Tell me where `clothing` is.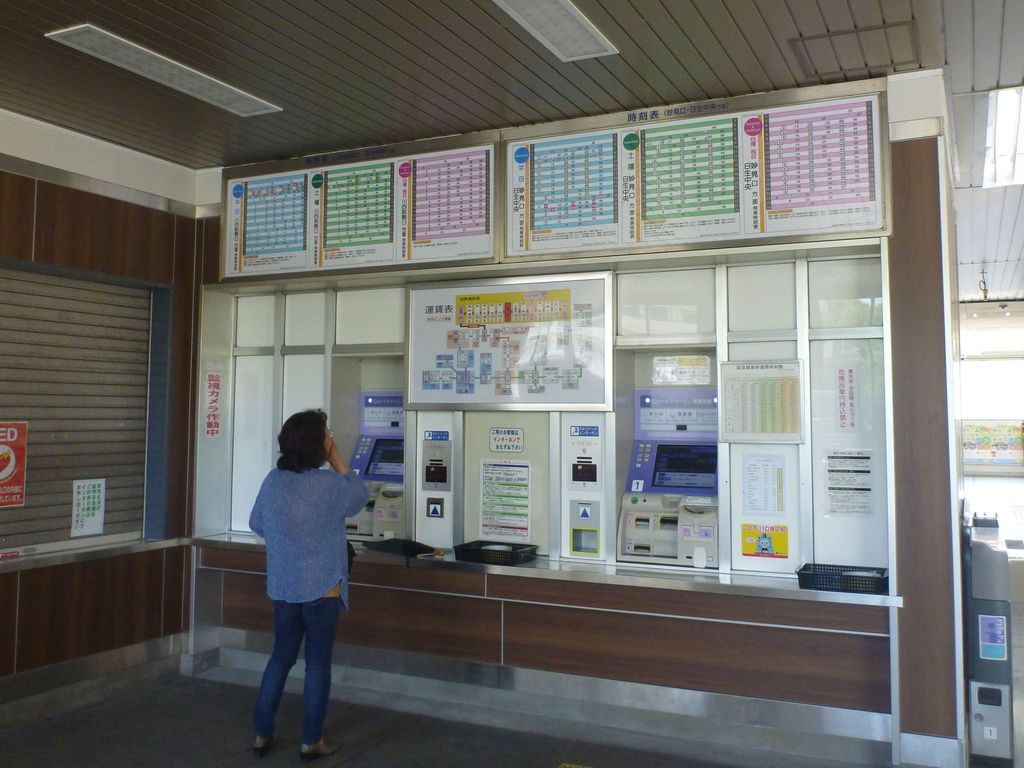
`clothing` is at bbox(248, 467, 367, 743).
